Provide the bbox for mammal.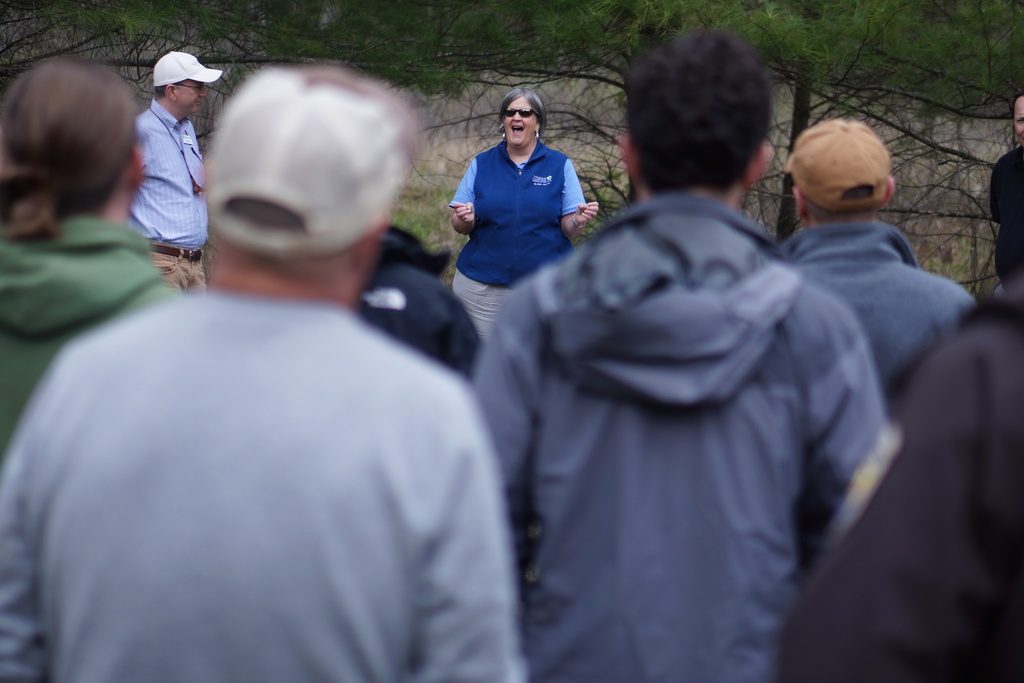
crop(0, 69, 519, 682).
